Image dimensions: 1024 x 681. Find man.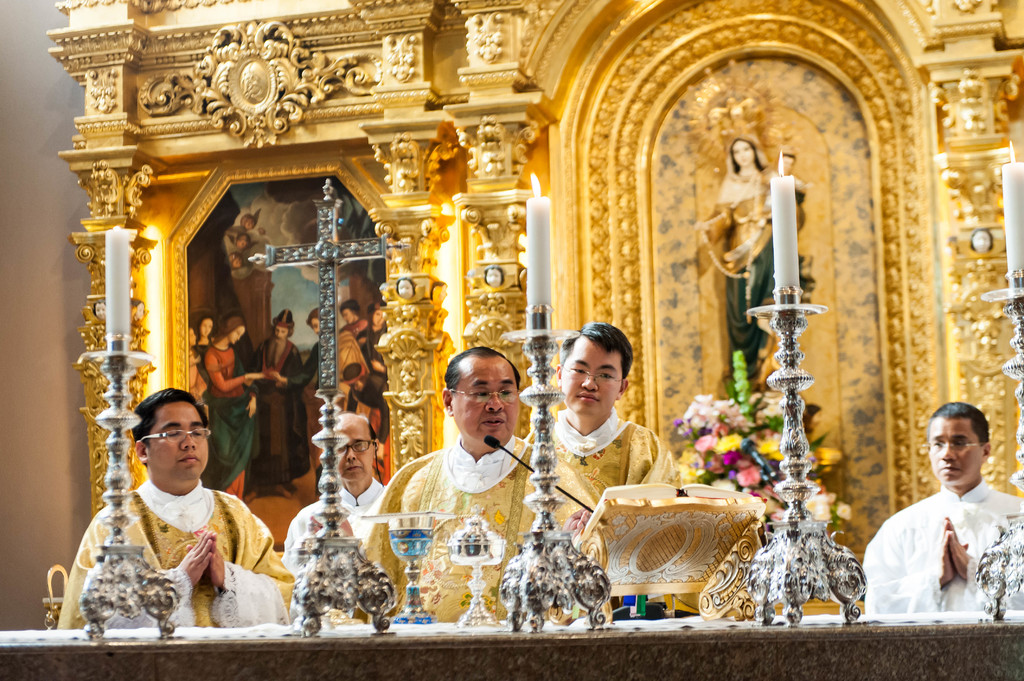
360:343:597:621.
